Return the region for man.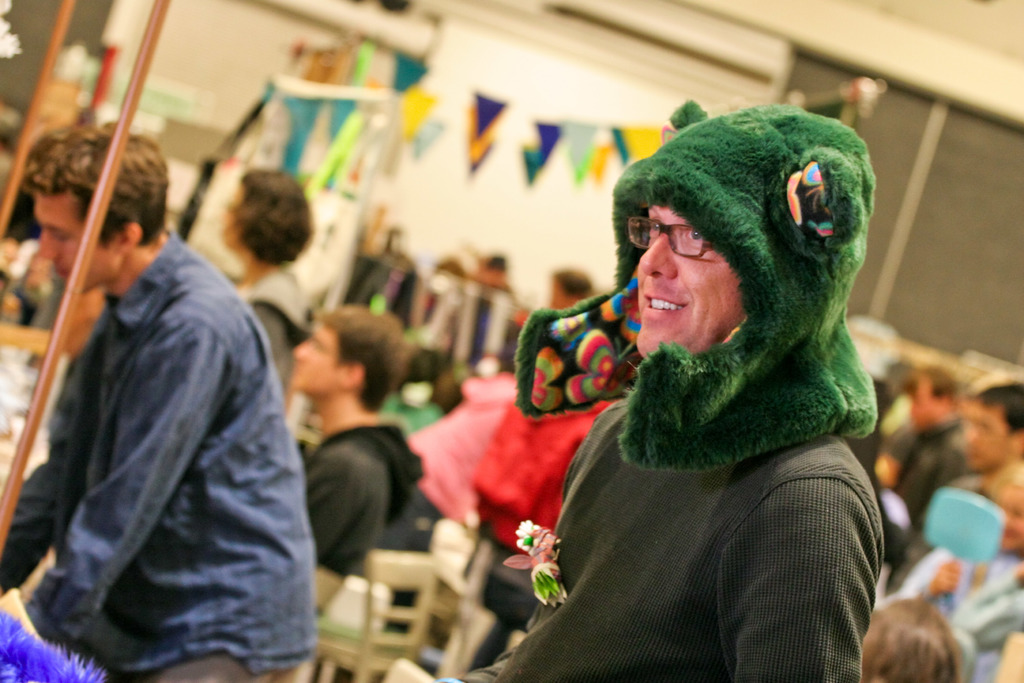
rect(549, 265, 594, 310).
